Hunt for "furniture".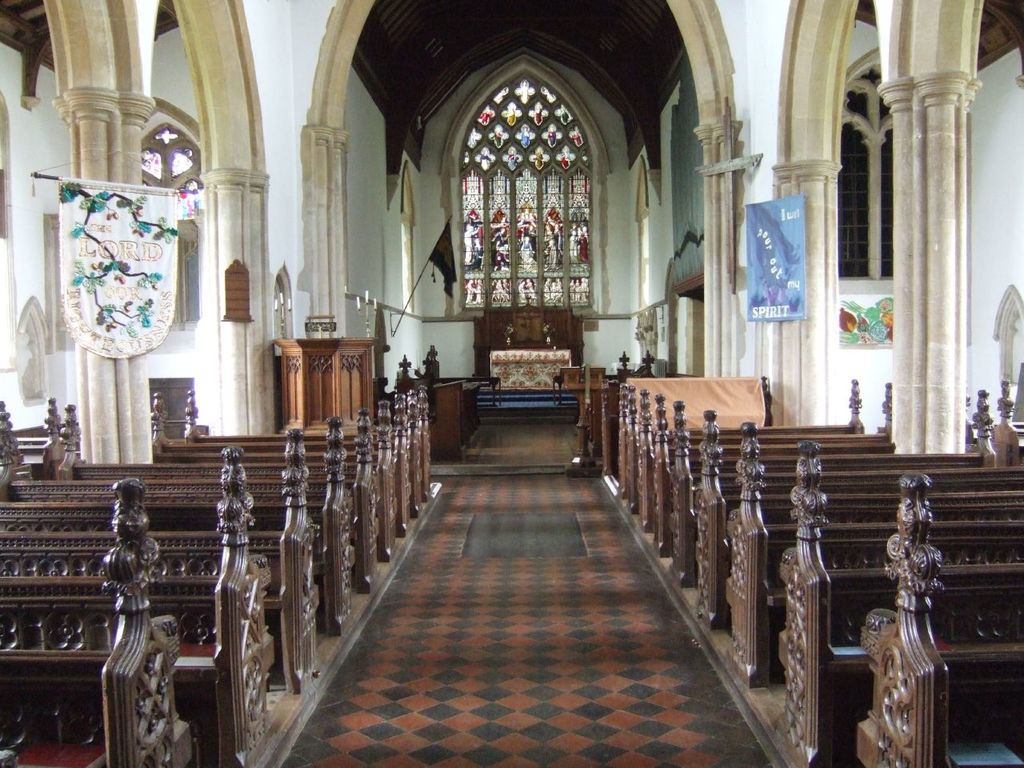
Hunted down at 490,346,570,390.
